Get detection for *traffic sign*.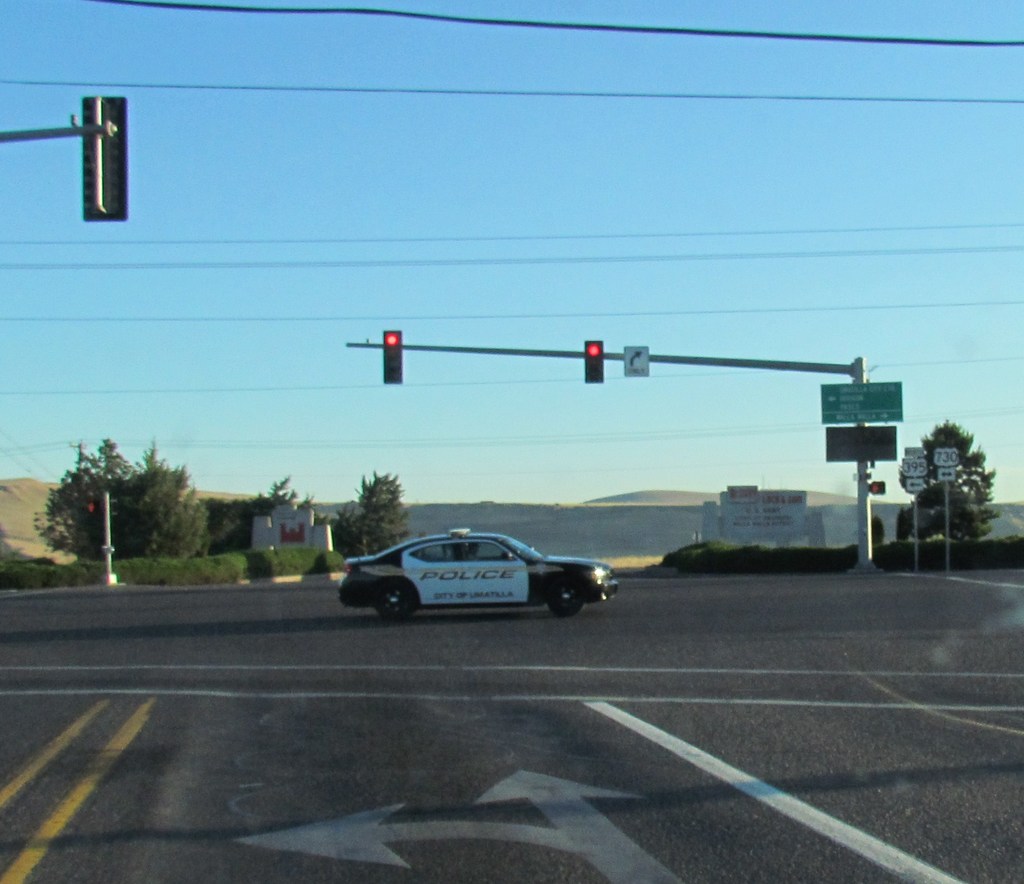
Detection: [932,447,964,476].
